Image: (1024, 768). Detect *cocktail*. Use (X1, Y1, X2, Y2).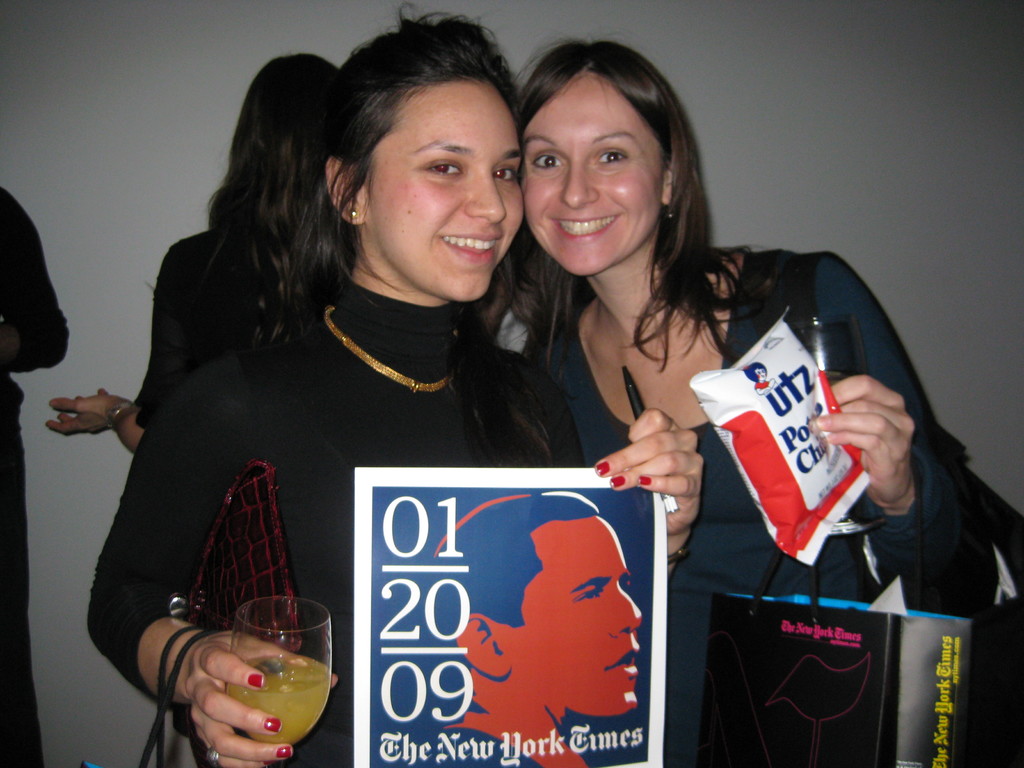
(226, 592, 338, 745).
